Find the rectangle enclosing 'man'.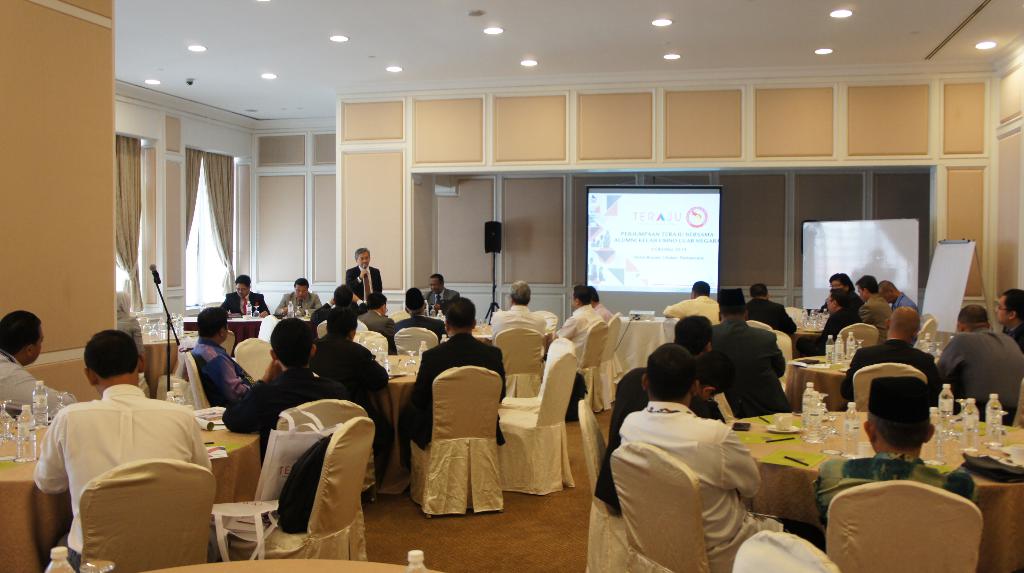
356,295,398,355.
